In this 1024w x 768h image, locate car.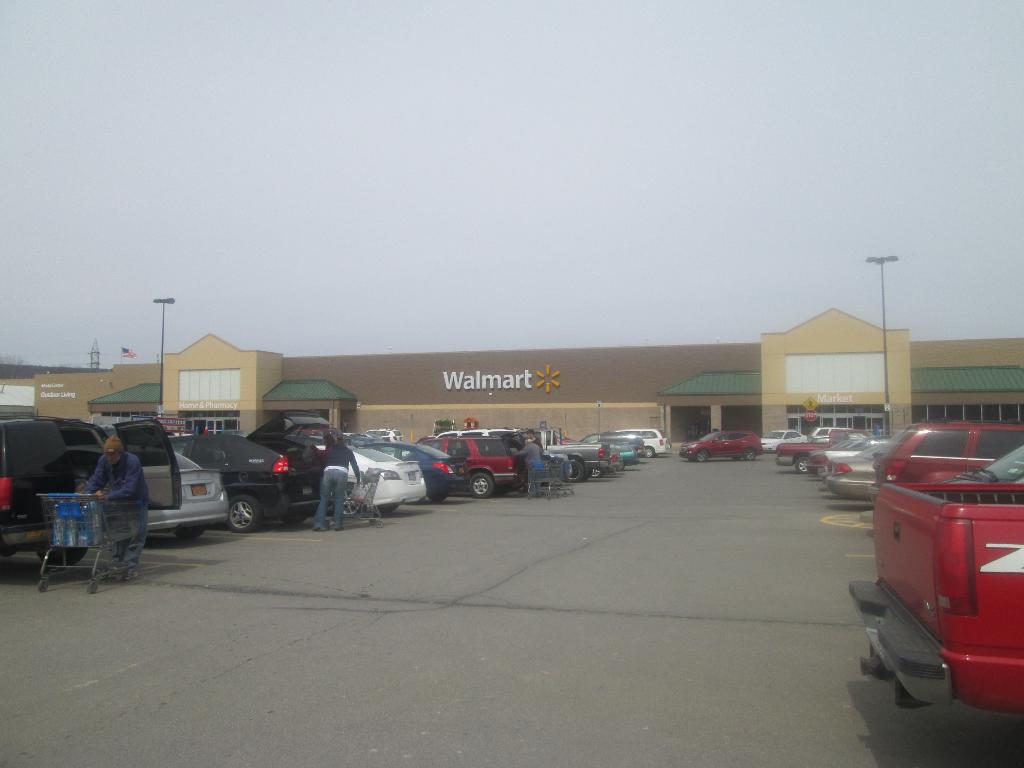
Bounding box: crop(616, 433, 669, 457).
